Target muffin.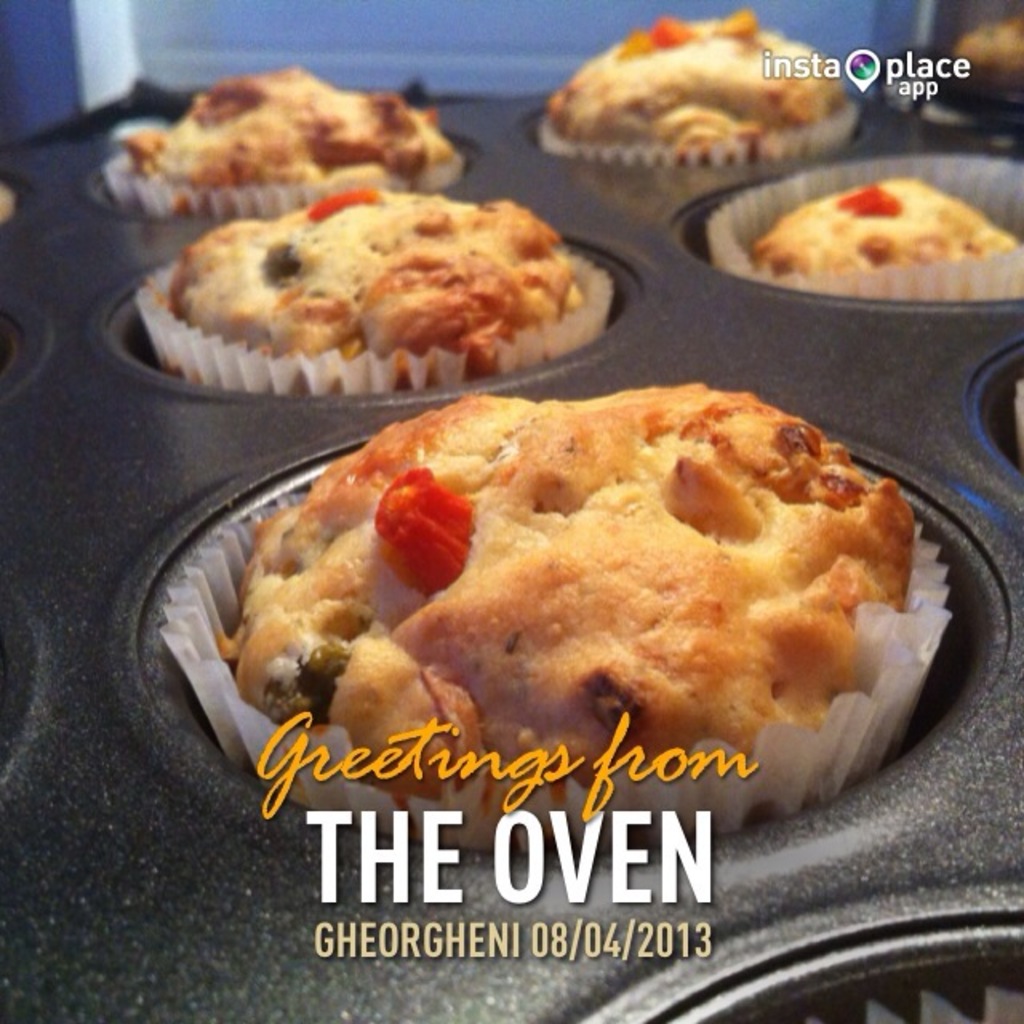
Target region: 128, 174, 613, 395.
